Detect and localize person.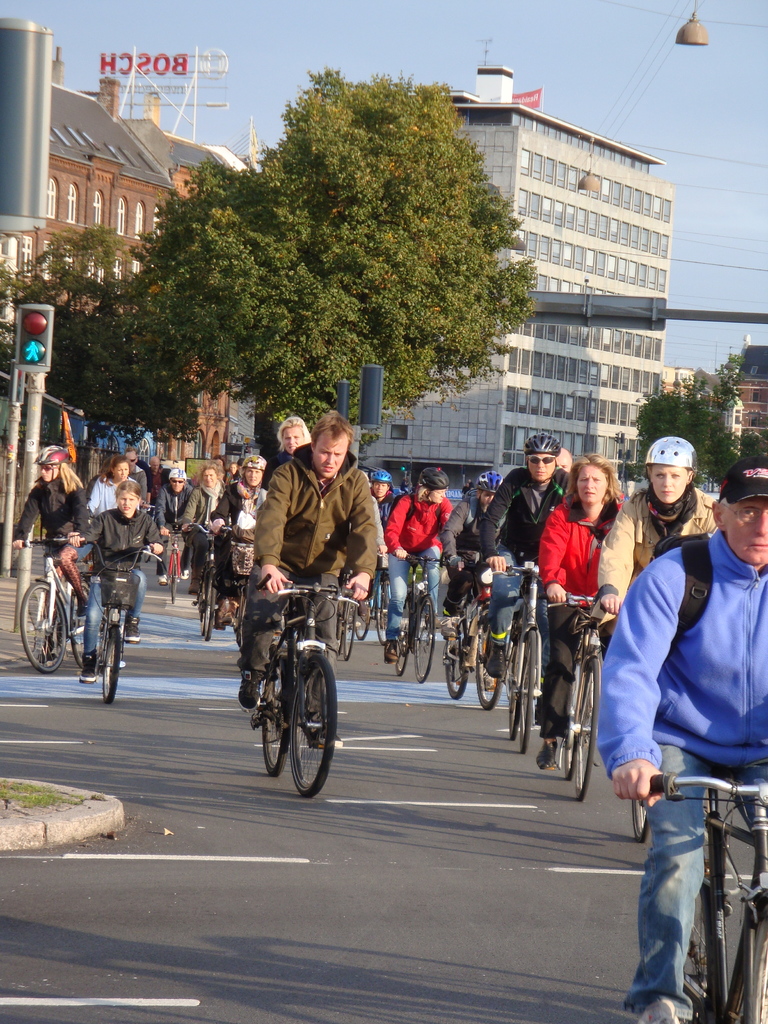
Localized at [371,445,461,650].
